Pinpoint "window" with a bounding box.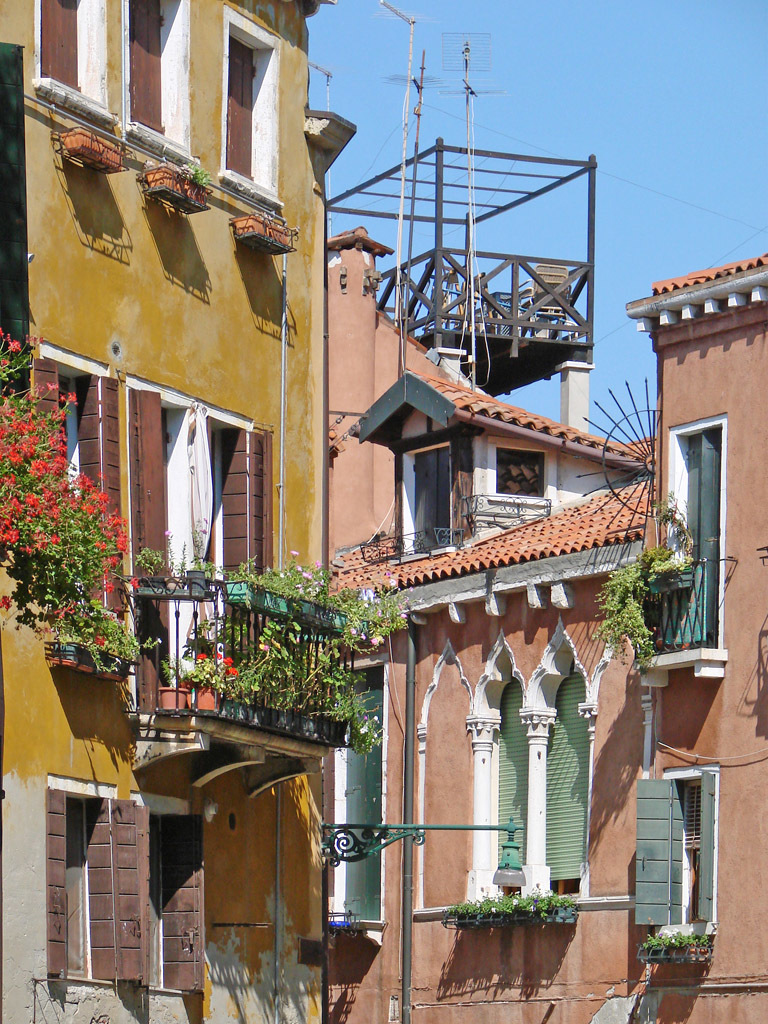
bbox=(672, 426, 720, 657).
